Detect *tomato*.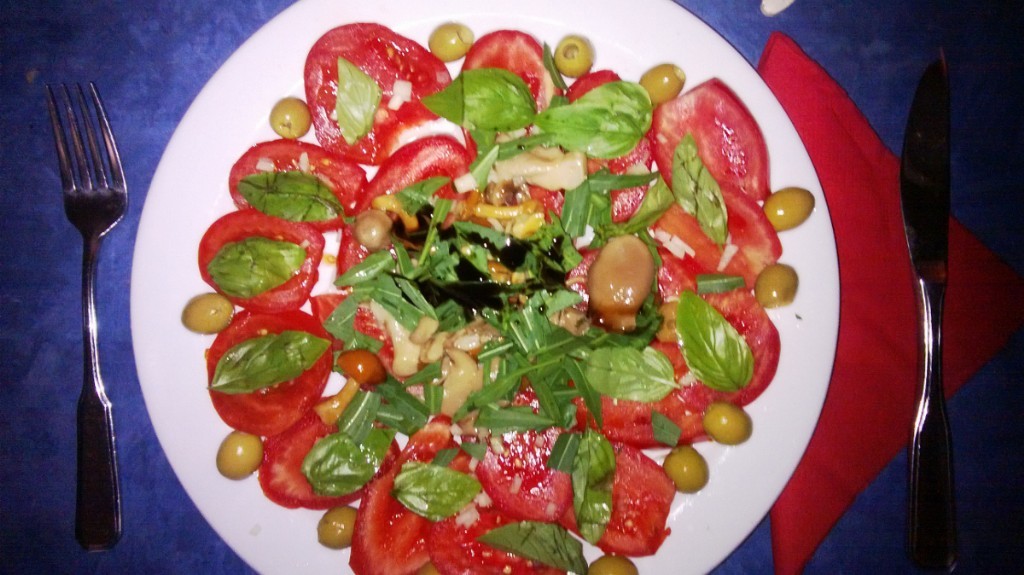
Detected at [261, 399, 401, 508].
